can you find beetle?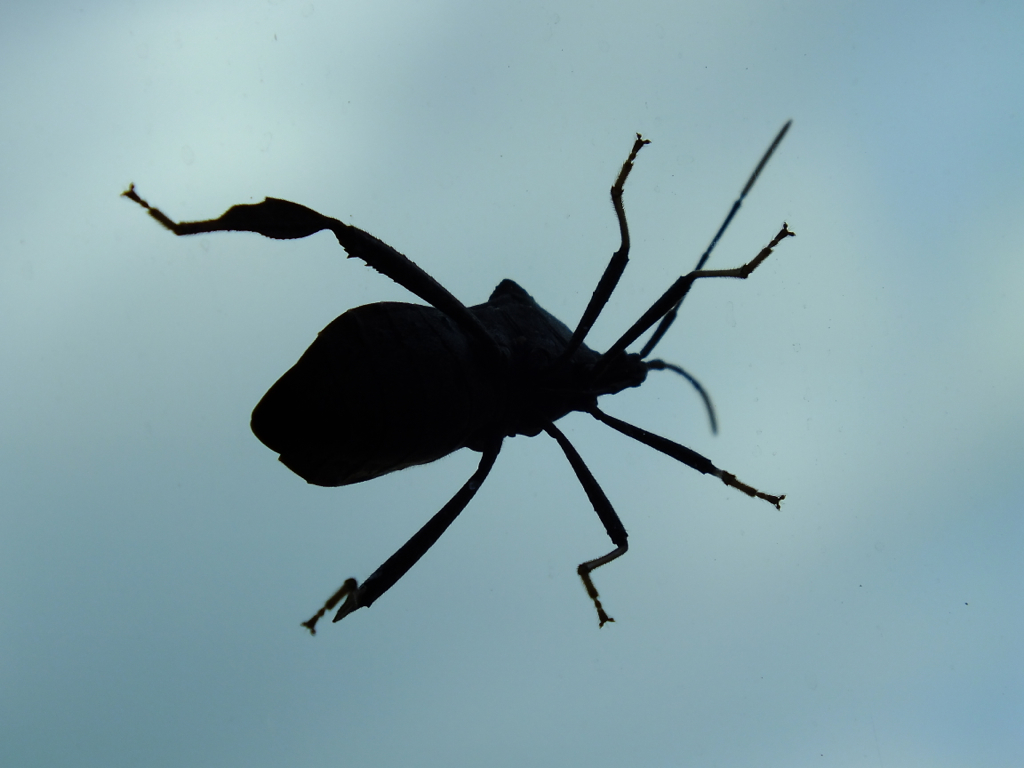
Yes, bounding box: locate(152, 145, 820, 667).
